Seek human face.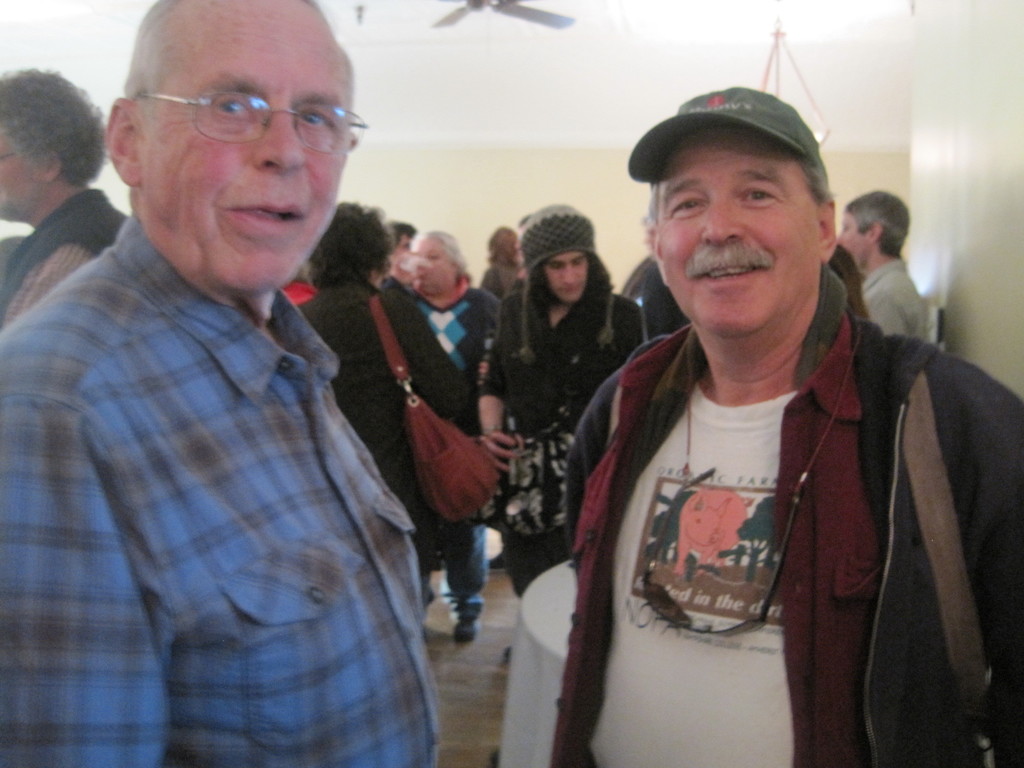
393:230:413:271.
